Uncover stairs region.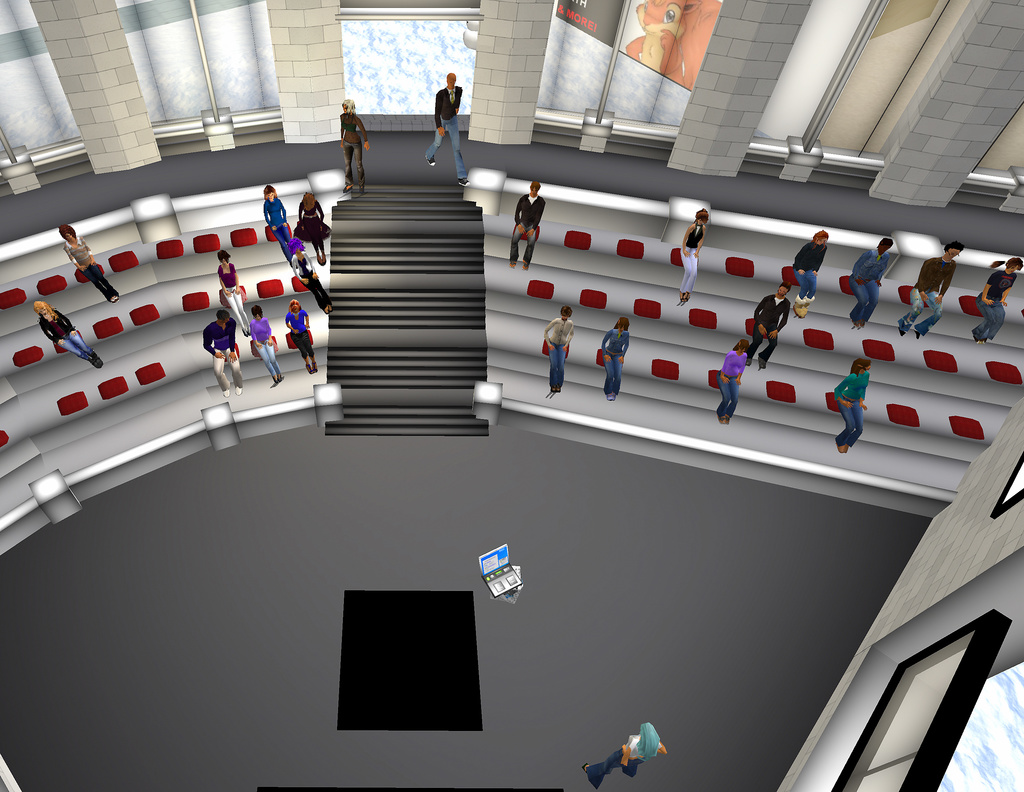
Uncovered: [left=324, top=184, right=489, bottom=436].
